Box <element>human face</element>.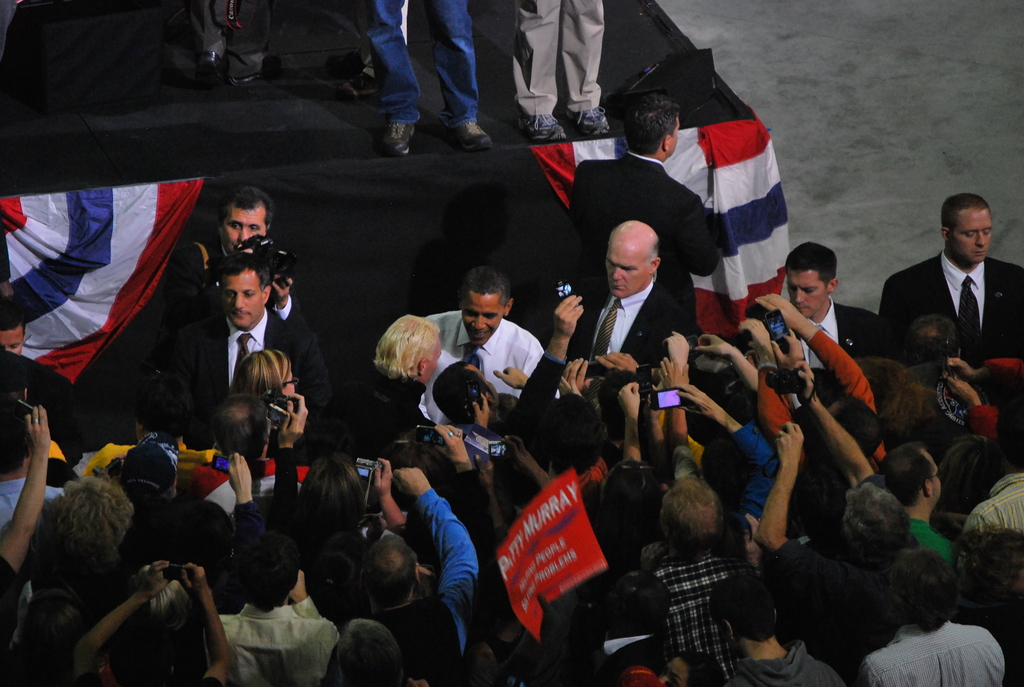
left=225, top=267, right=265, bottom=329.
